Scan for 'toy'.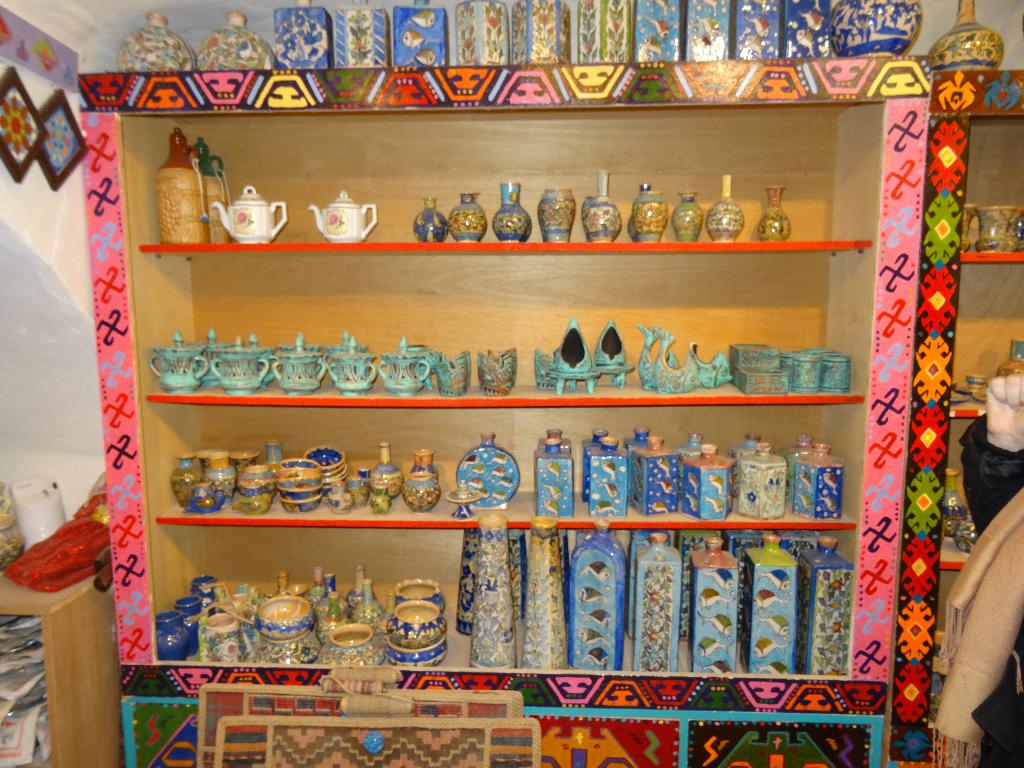
Scan result: 238/462/276/494.
